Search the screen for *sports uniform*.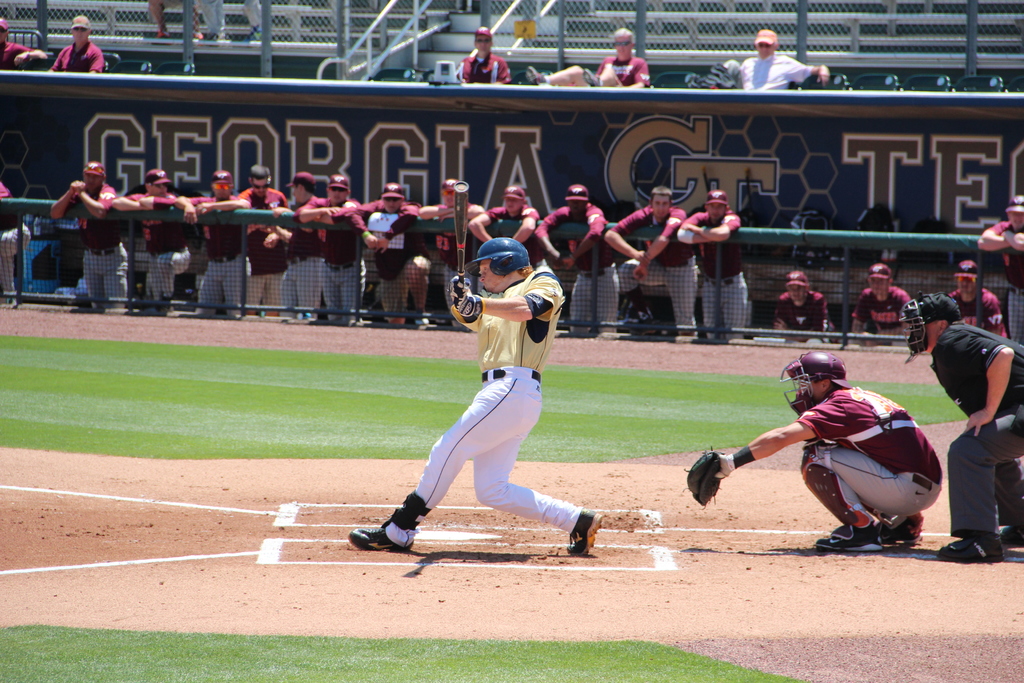
Found at (left=486, top=186, right=540, bottom=221).
